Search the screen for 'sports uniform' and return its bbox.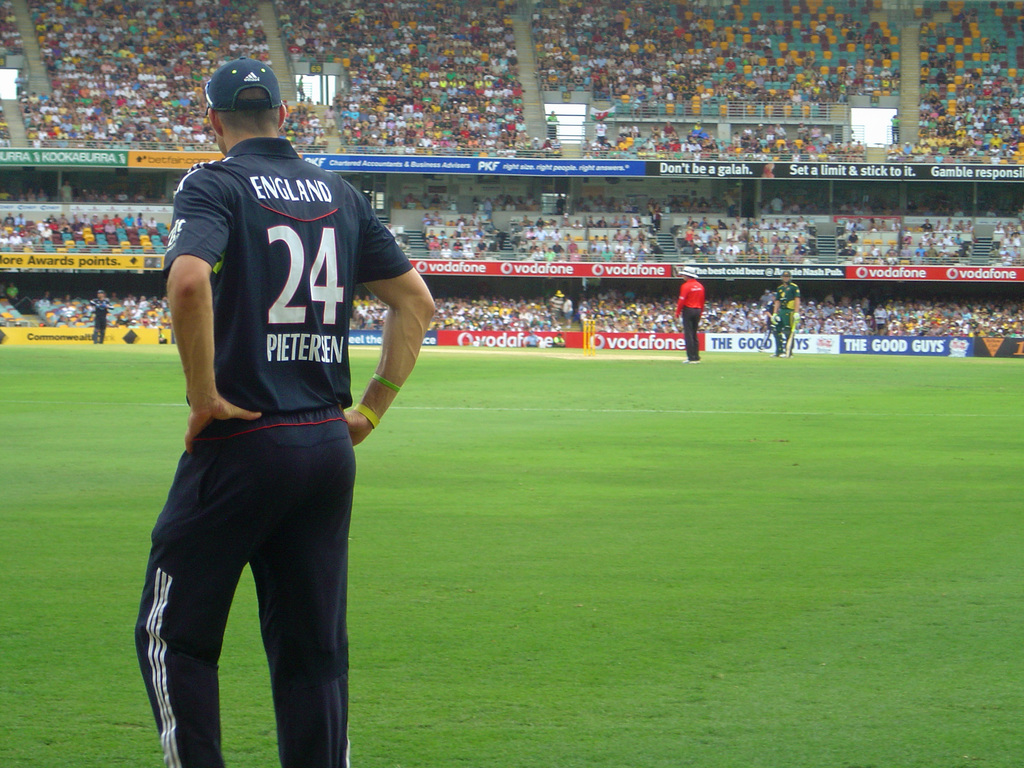
Found: left=767, top=268, right=801, bottom=356.
